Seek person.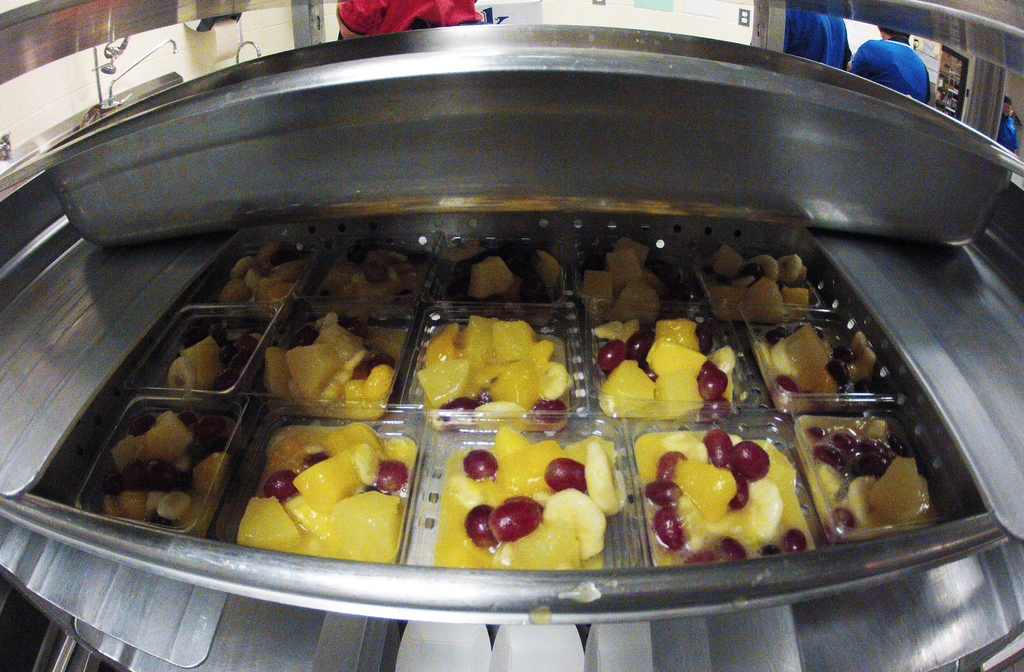
(851, 26, 929, 106).
